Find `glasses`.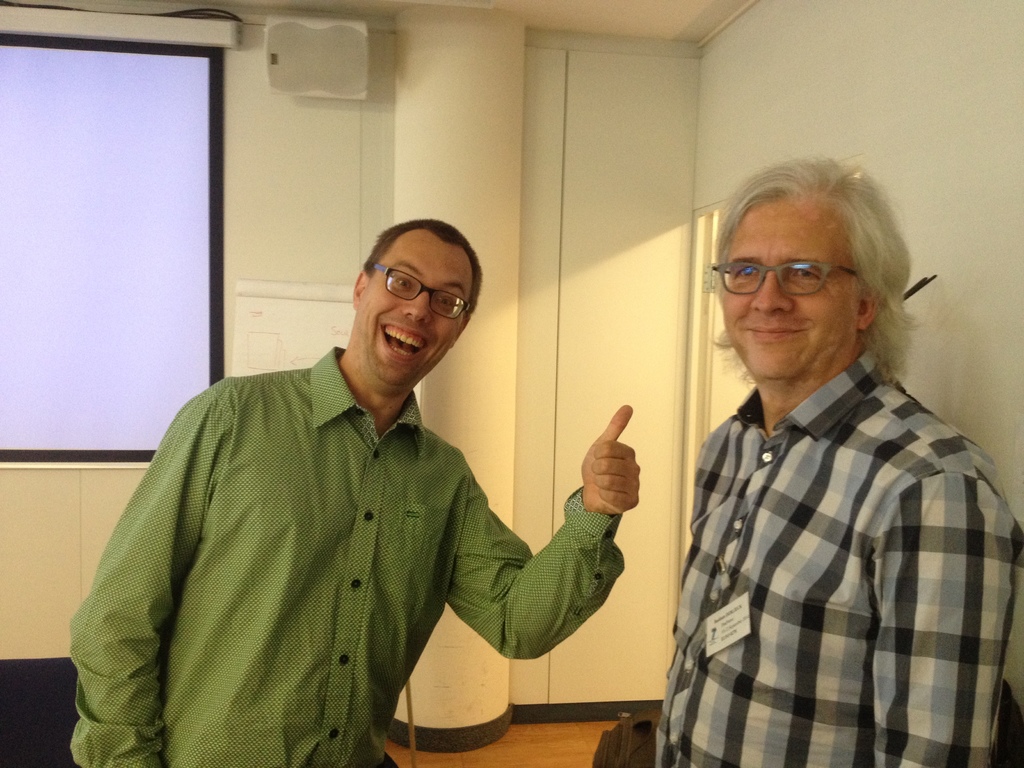
374 258 472 319.
